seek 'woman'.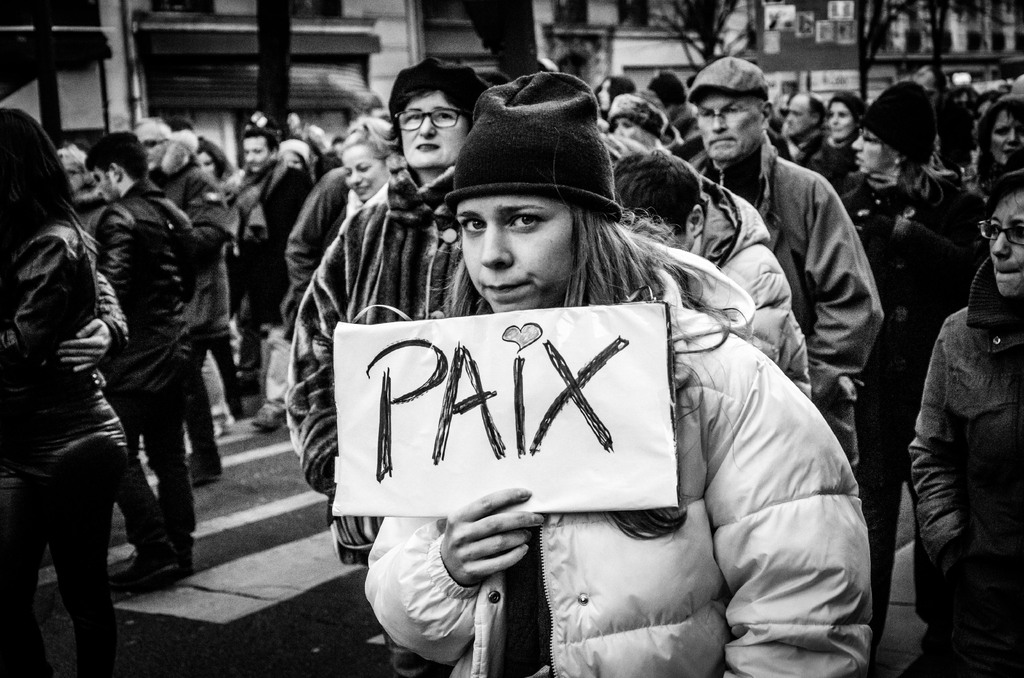
detection(961, 92, 1017, 204).
